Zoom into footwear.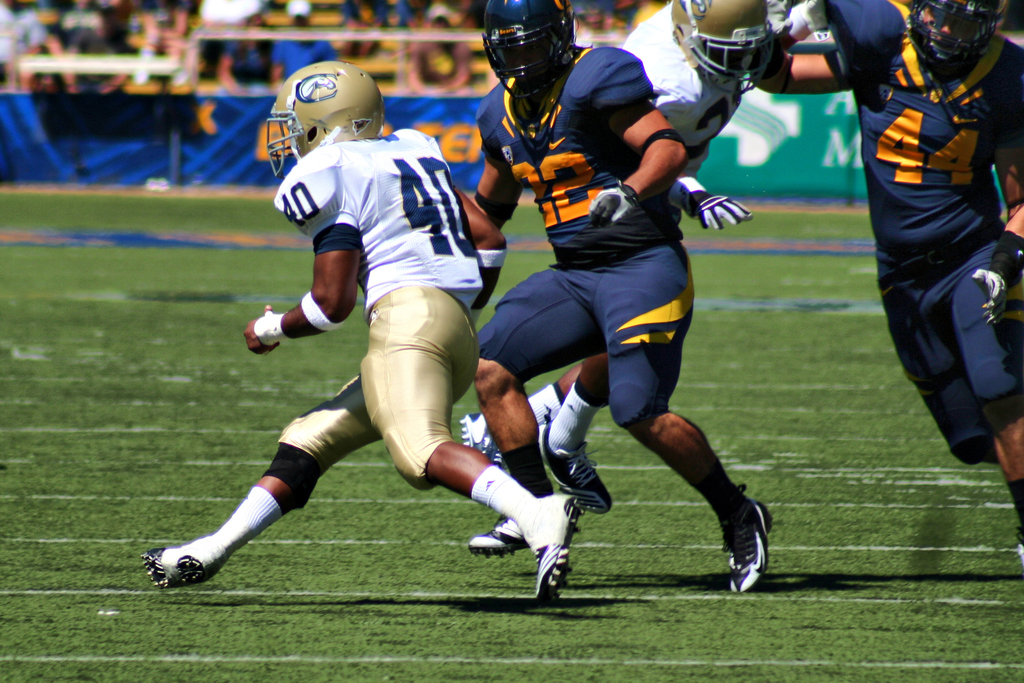
Zoom target: (x1=458, y1=413, x2=508, y2=470).
